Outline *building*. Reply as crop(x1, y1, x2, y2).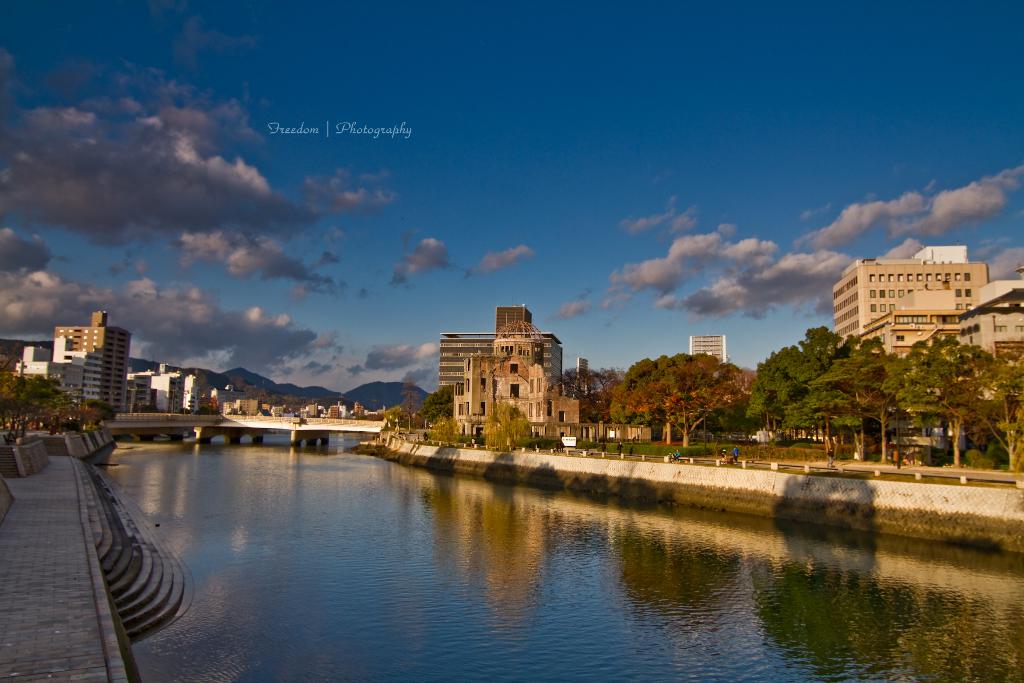
crop(852, 309, 963, 357).
